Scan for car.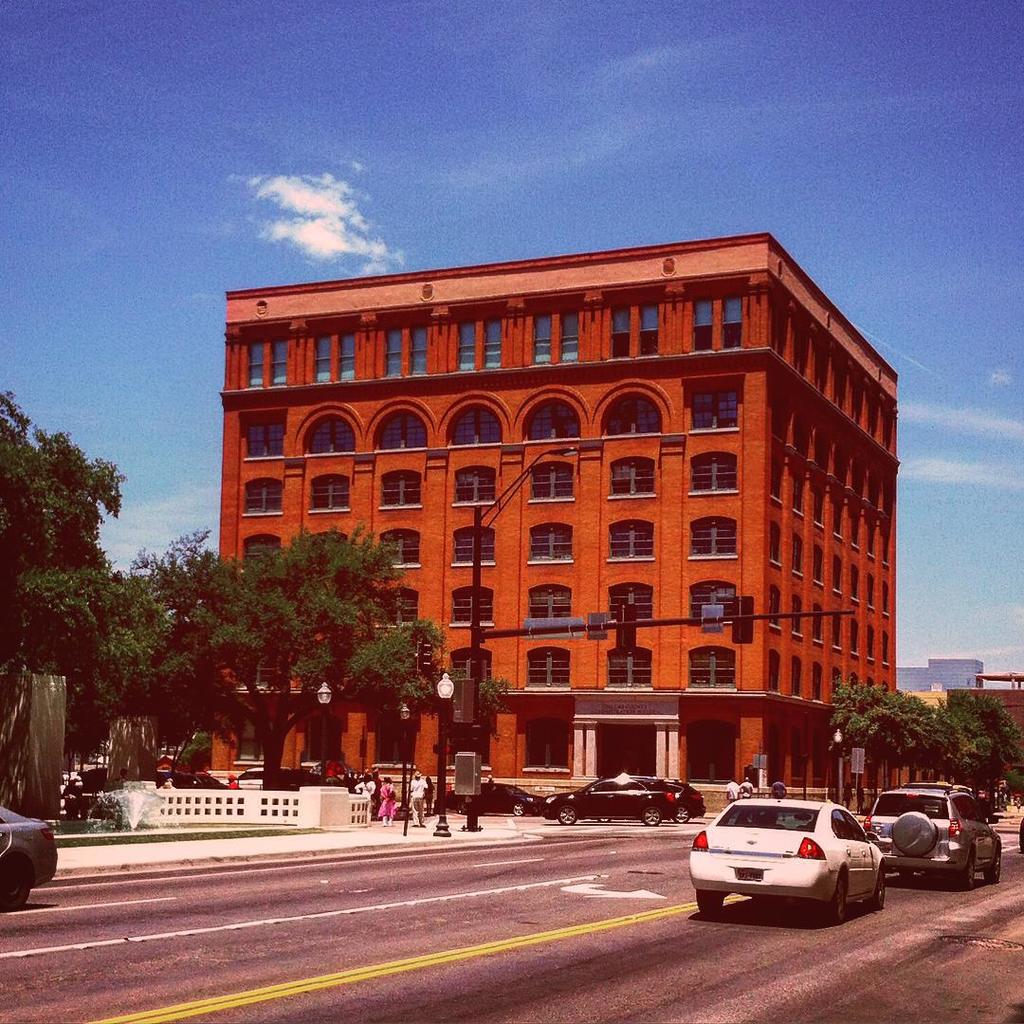
Scan result: l=540, t=779, r=704, b=824.
